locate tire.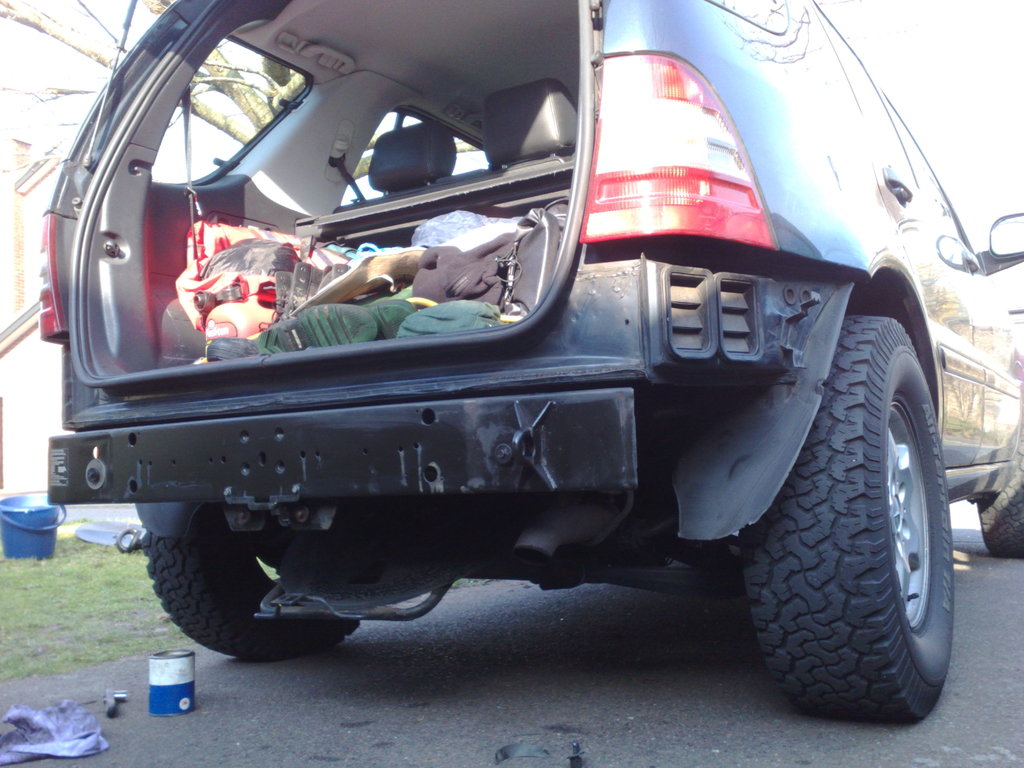
Bounding box: [741,315,956,719].
